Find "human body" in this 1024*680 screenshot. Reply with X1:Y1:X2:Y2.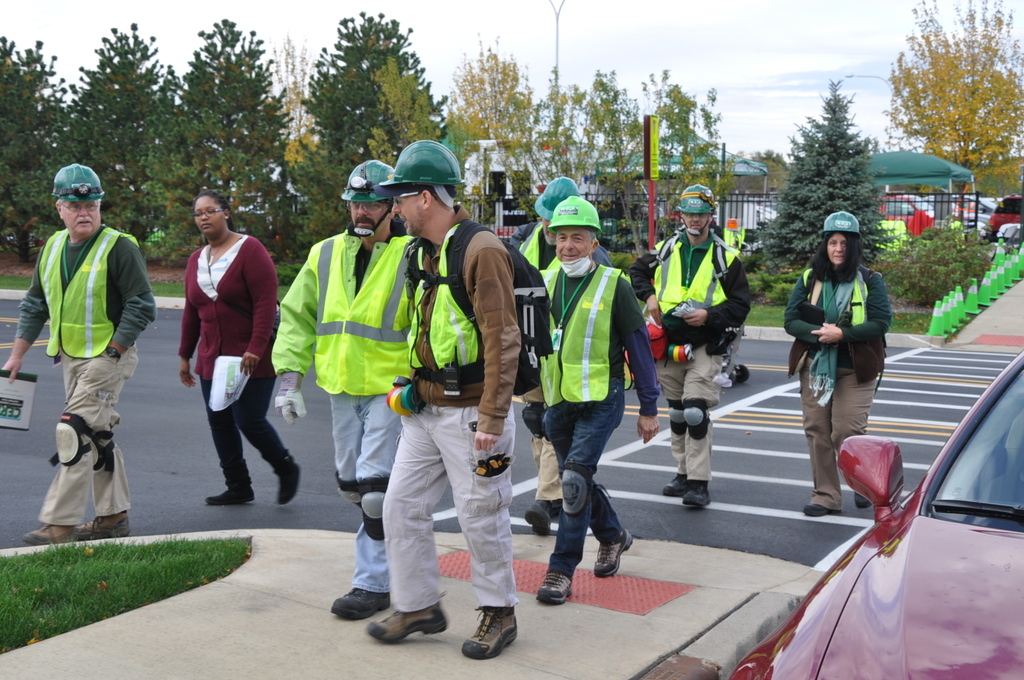
804:229:897:519.
